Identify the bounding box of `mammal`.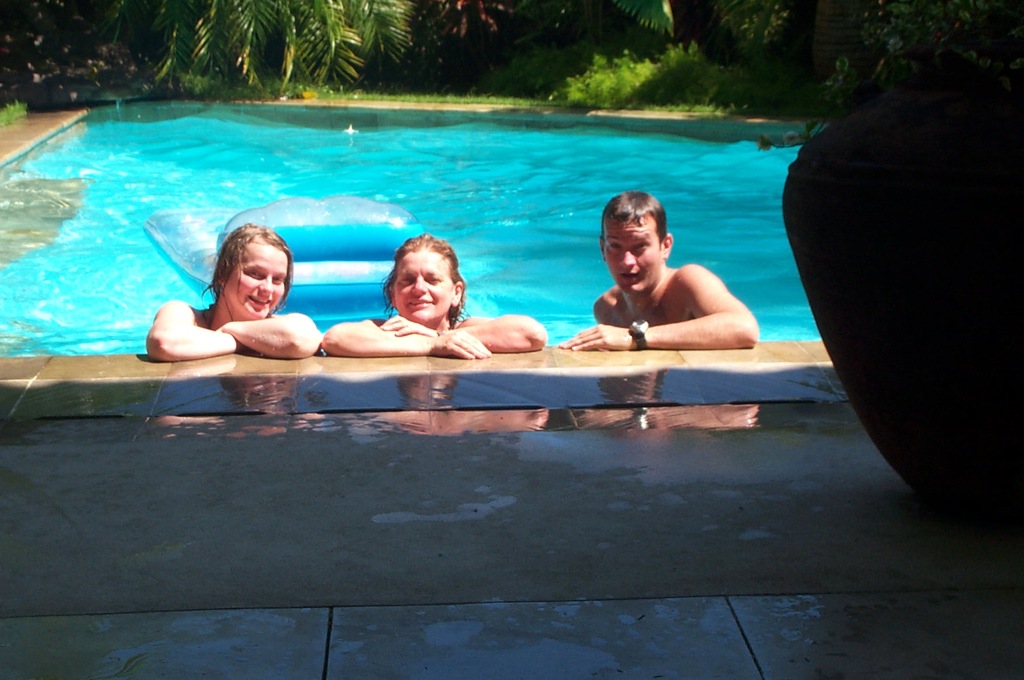
575/188/794/363.
